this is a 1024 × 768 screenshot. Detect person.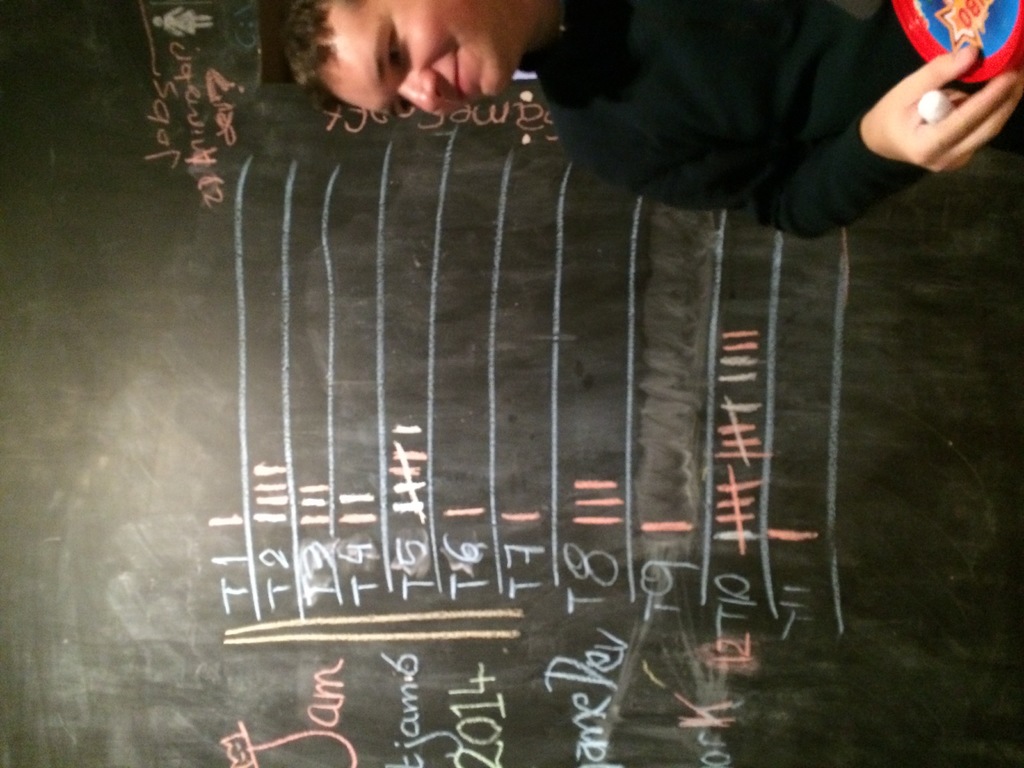
<box>280,1,1023,235</box>.
